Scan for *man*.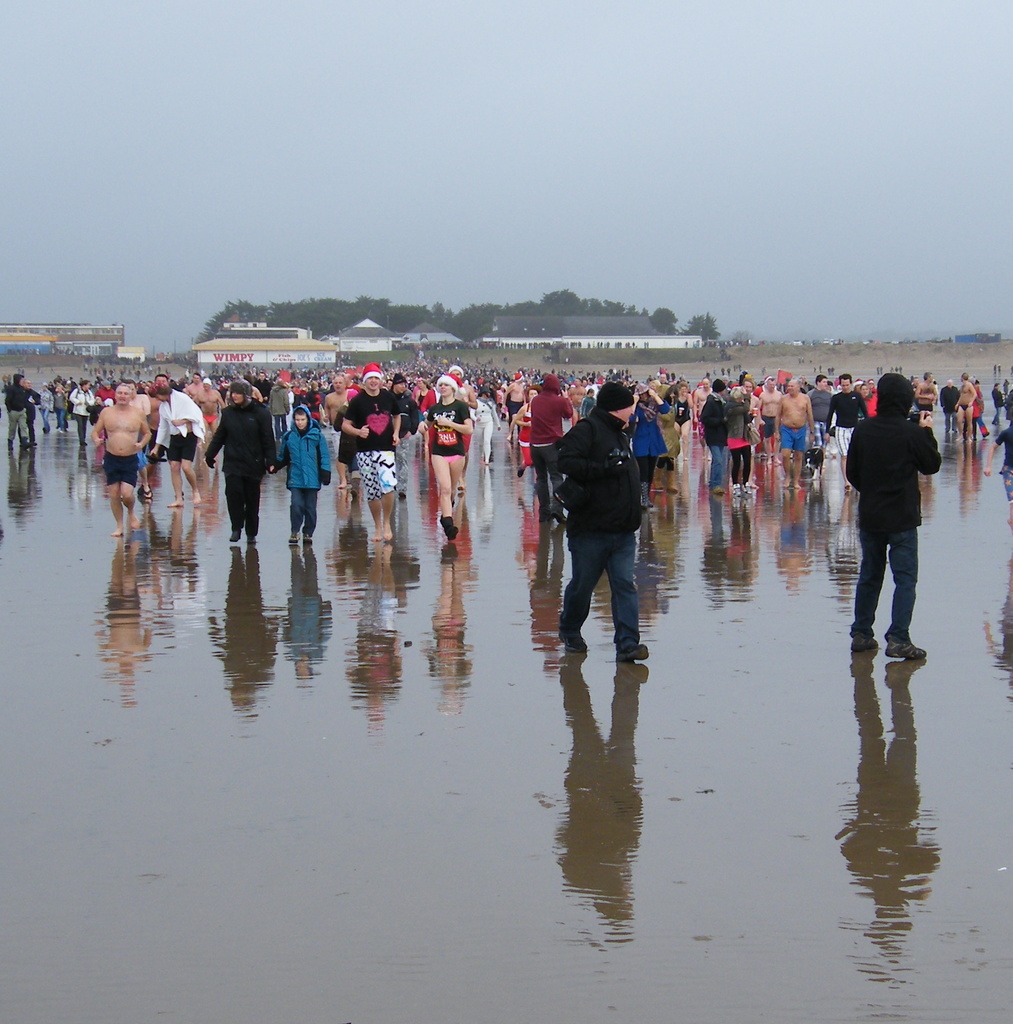
Scan result: [845,373,943,662].
